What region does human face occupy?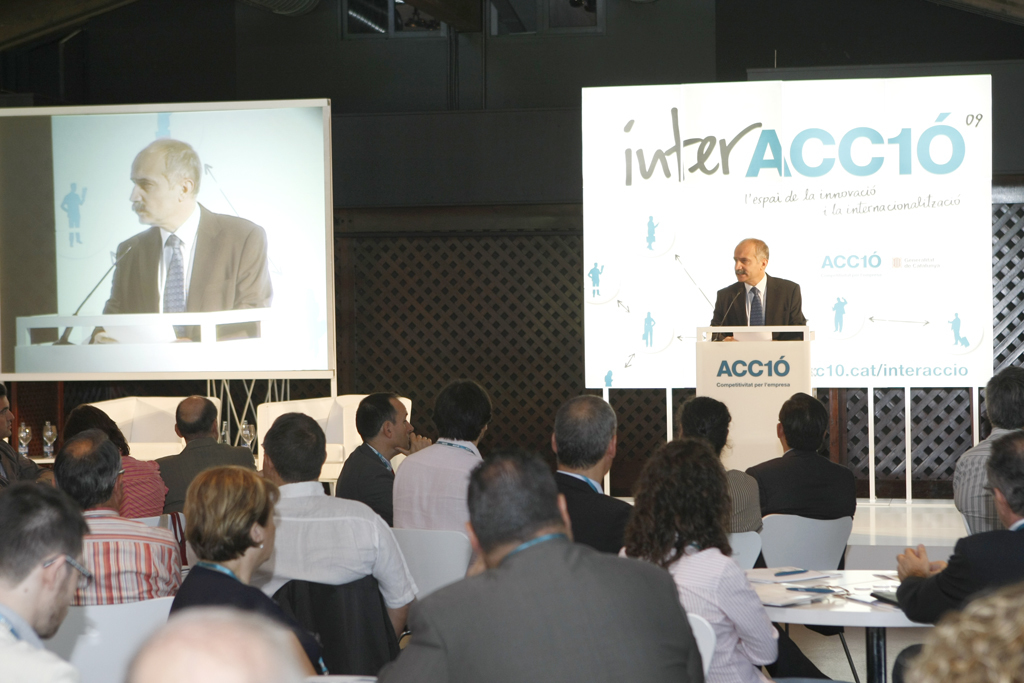
bbox=(127, 152, 178, 224).
